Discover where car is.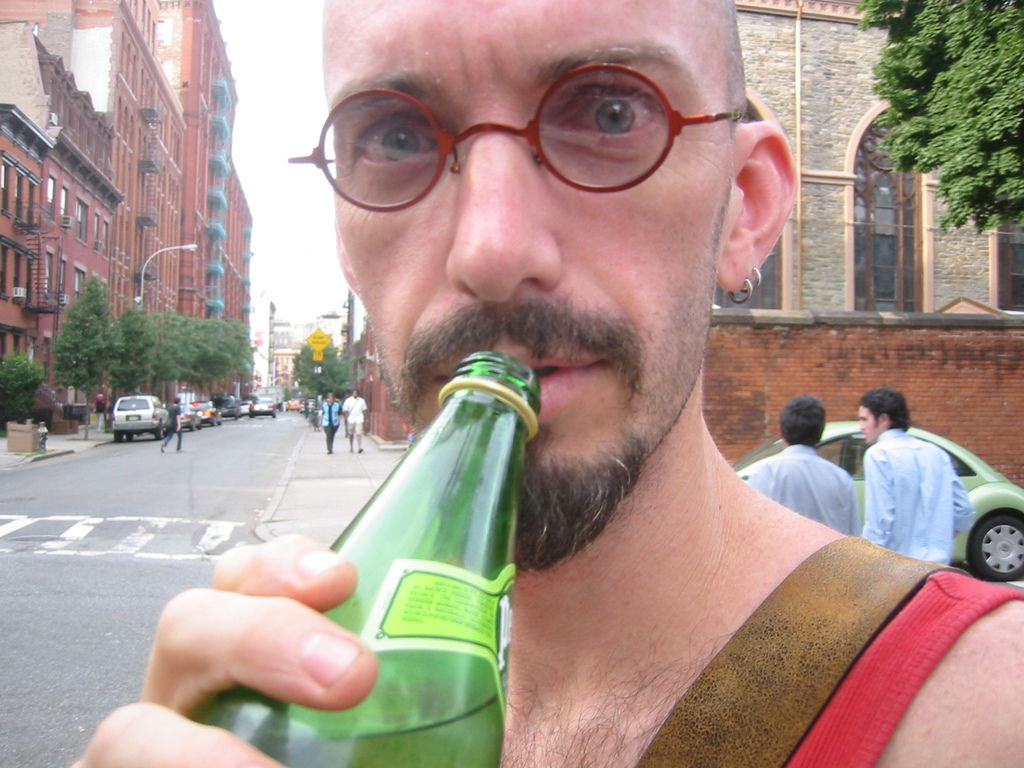
Discovered at region(199, 397, 212, 424).
